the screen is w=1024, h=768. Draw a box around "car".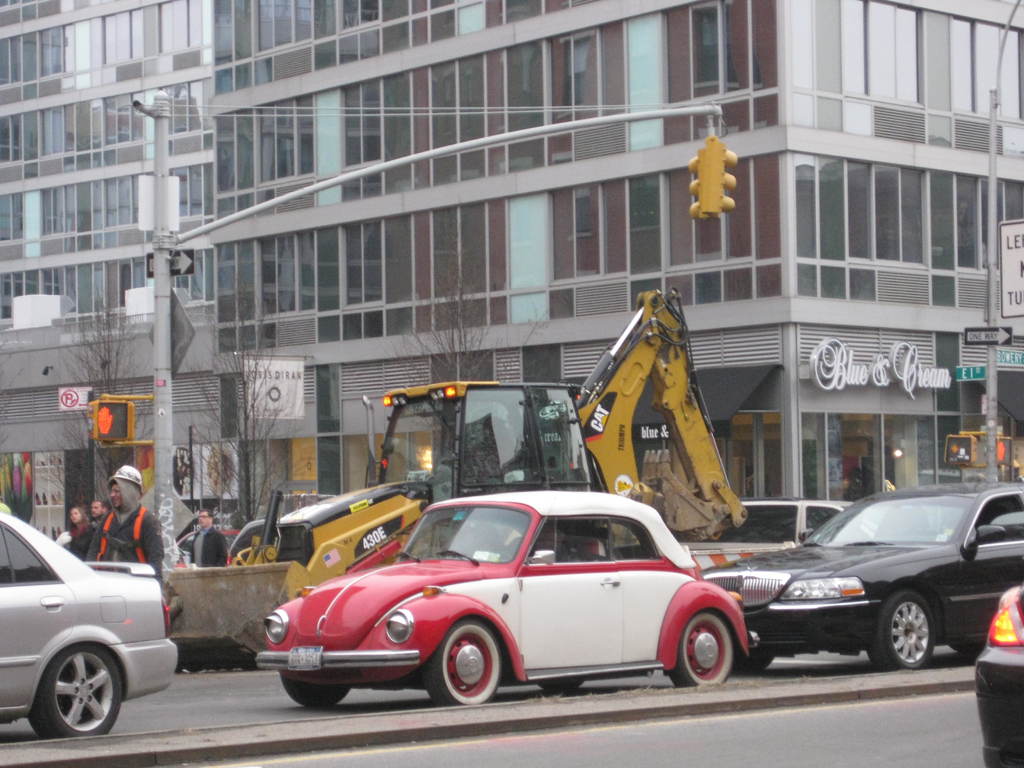
rect(177, 527, 244, 570).
